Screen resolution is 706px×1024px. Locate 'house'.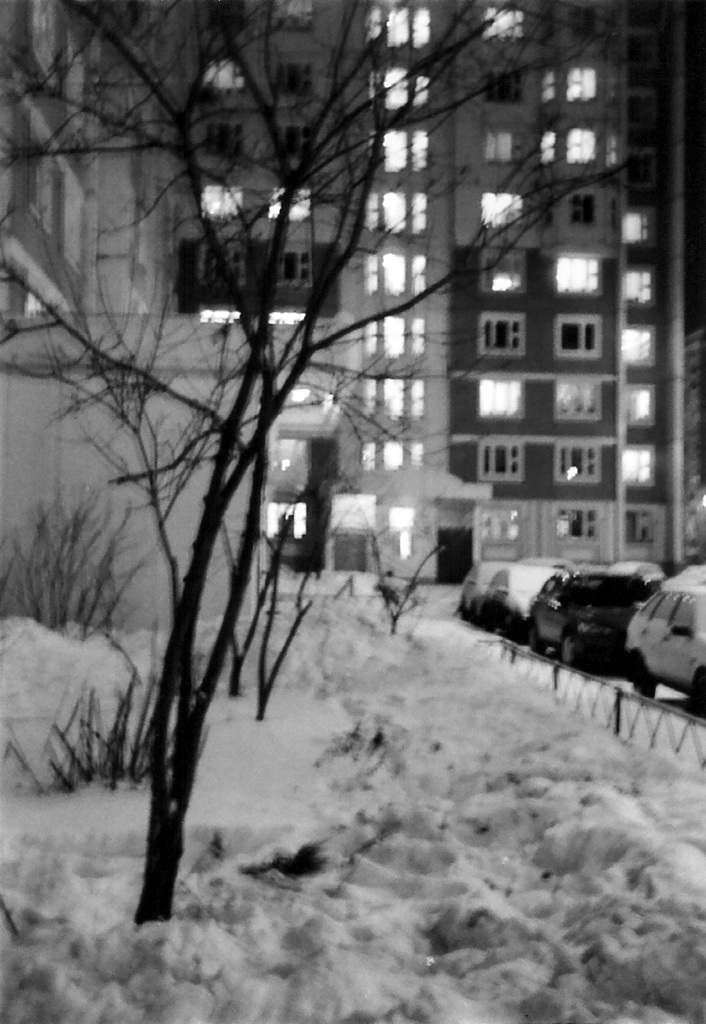
<box>0,0,102,333</box>.
